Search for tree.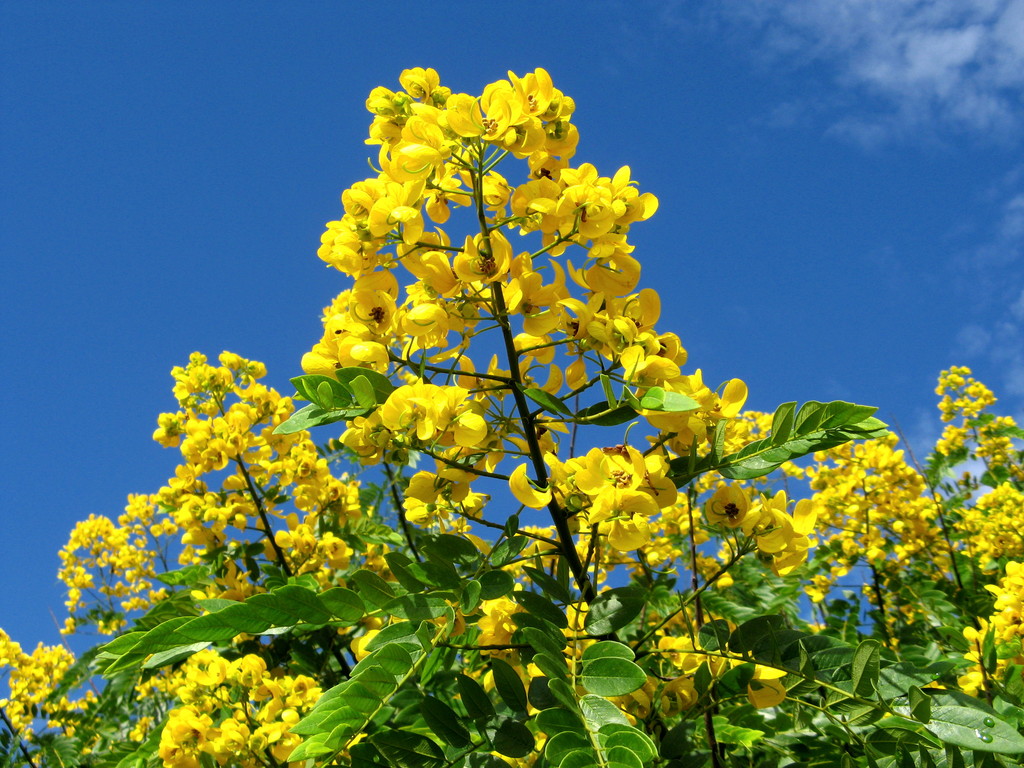
Found at crop(0, 60, 1023, 767).
